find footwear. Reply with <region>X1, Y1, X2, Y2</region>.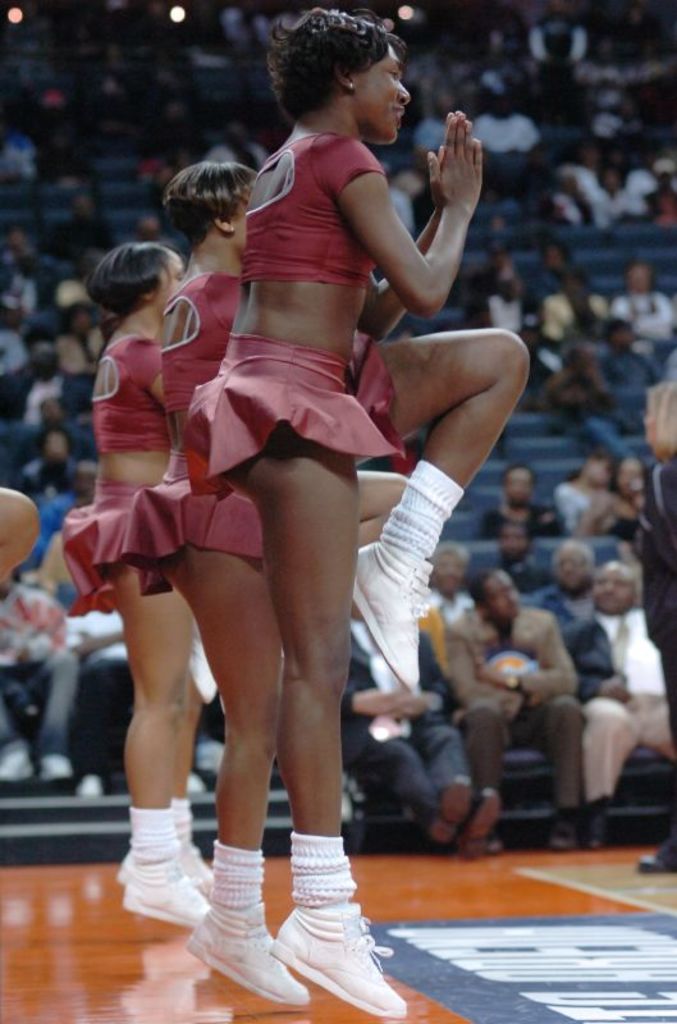
<region>422, 771, 475, 840</region>.
